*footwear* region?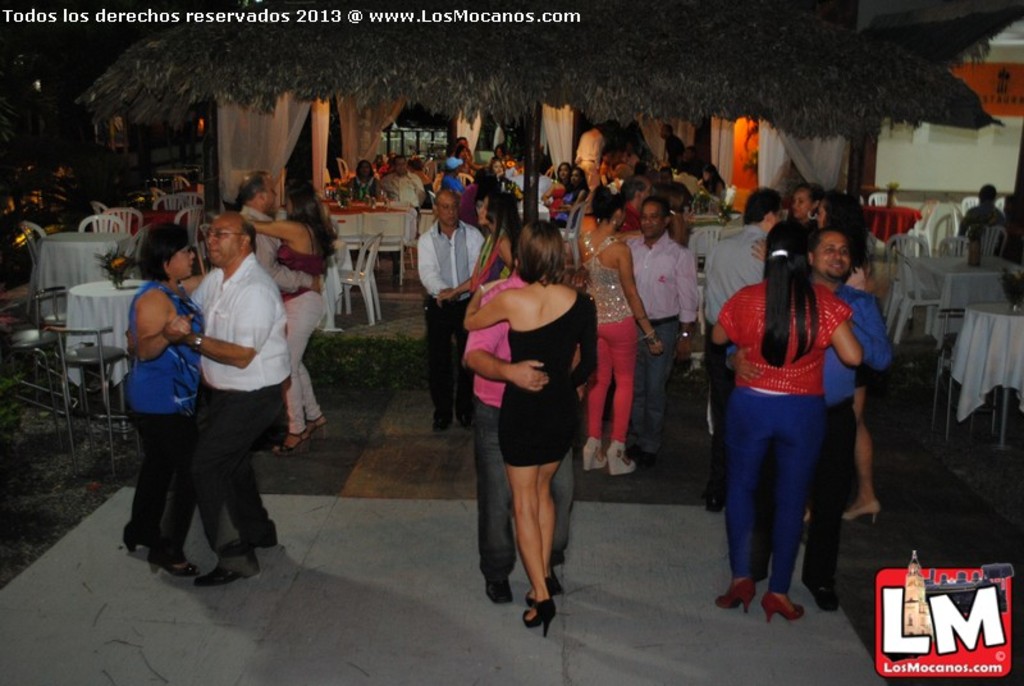
crop(837, 504, 877, 525)
